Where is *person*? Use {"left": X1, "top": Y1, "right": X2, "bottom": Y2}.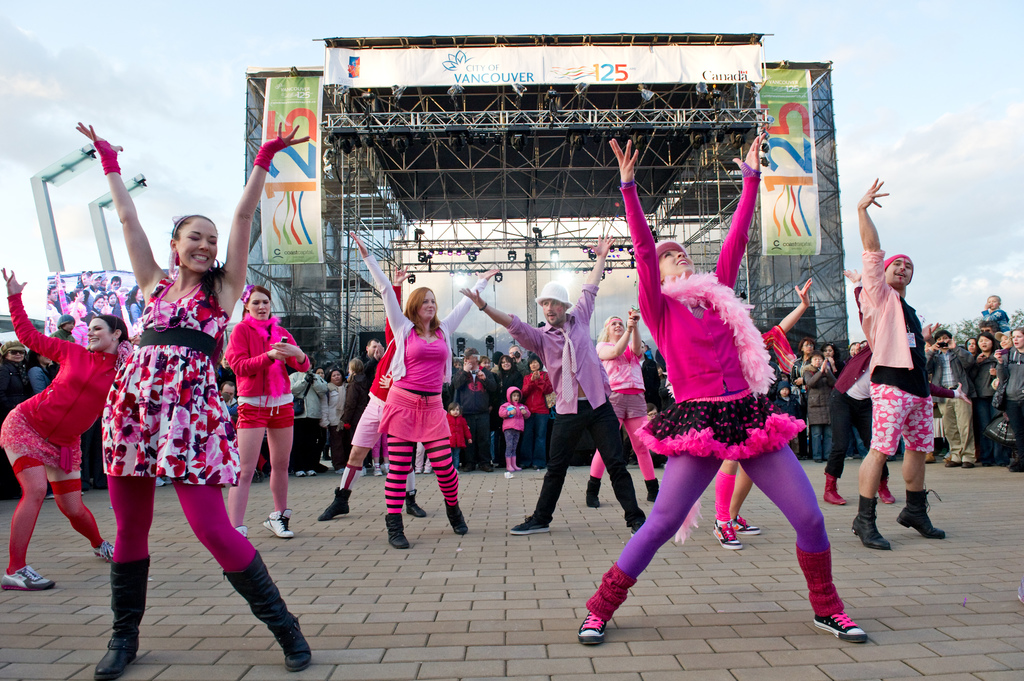
{"left": 454, "top": 351, "right": 493, "bottom": 470}.
